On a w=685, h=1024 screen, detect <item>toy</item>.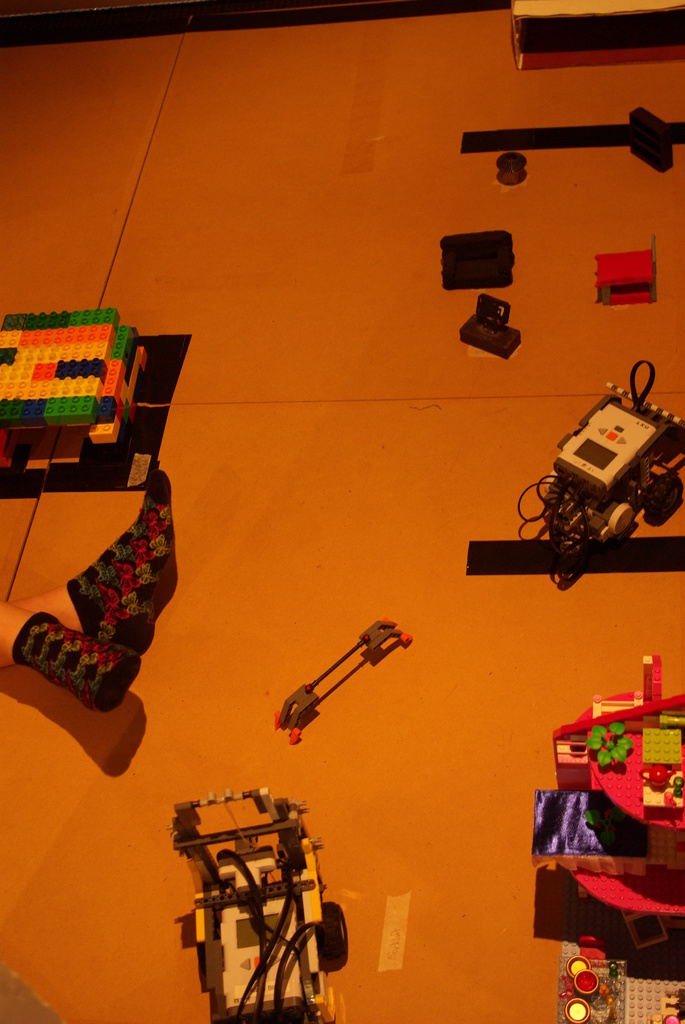
<region>439, 227, 517, 293</region>.
